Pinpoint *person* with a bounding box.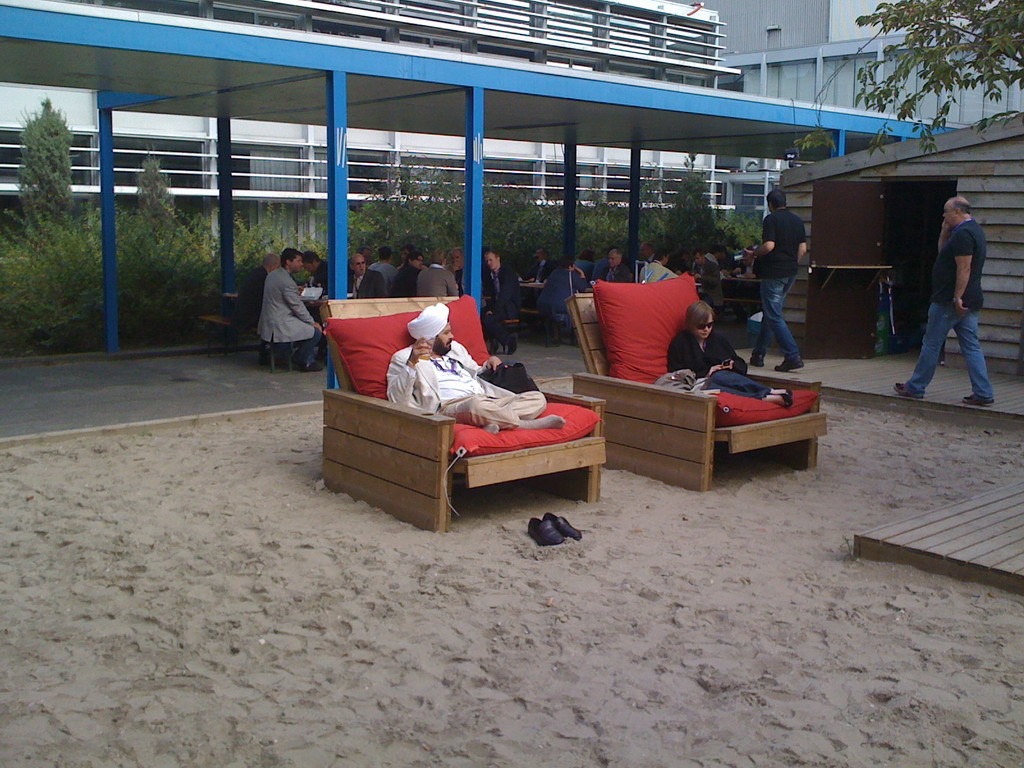
crop(749, 179, 802, 368).
